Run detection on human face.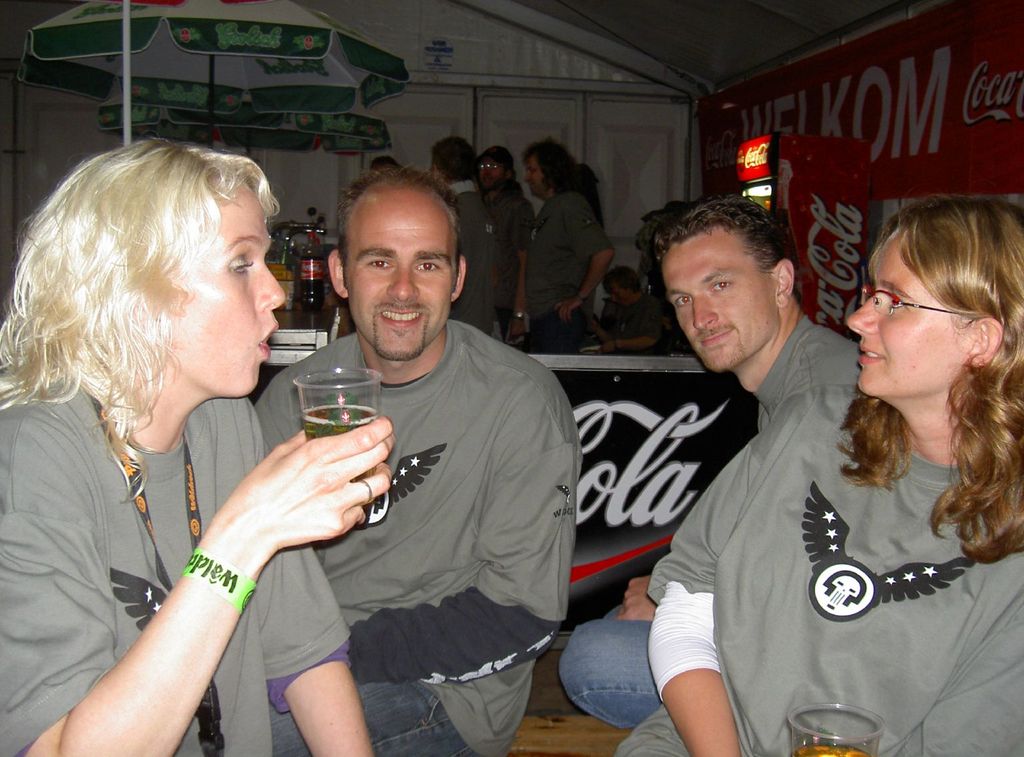
Result: bbox(170, 189, 285, 395).
